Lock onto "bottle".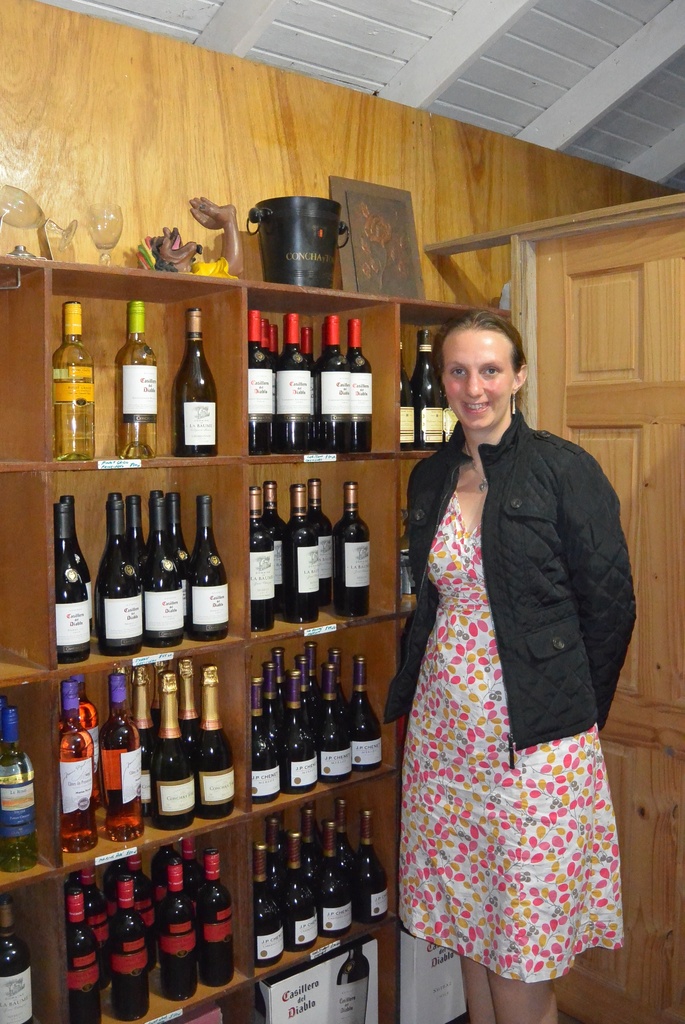
Locked: select_region(317, 665, 351, 784).
